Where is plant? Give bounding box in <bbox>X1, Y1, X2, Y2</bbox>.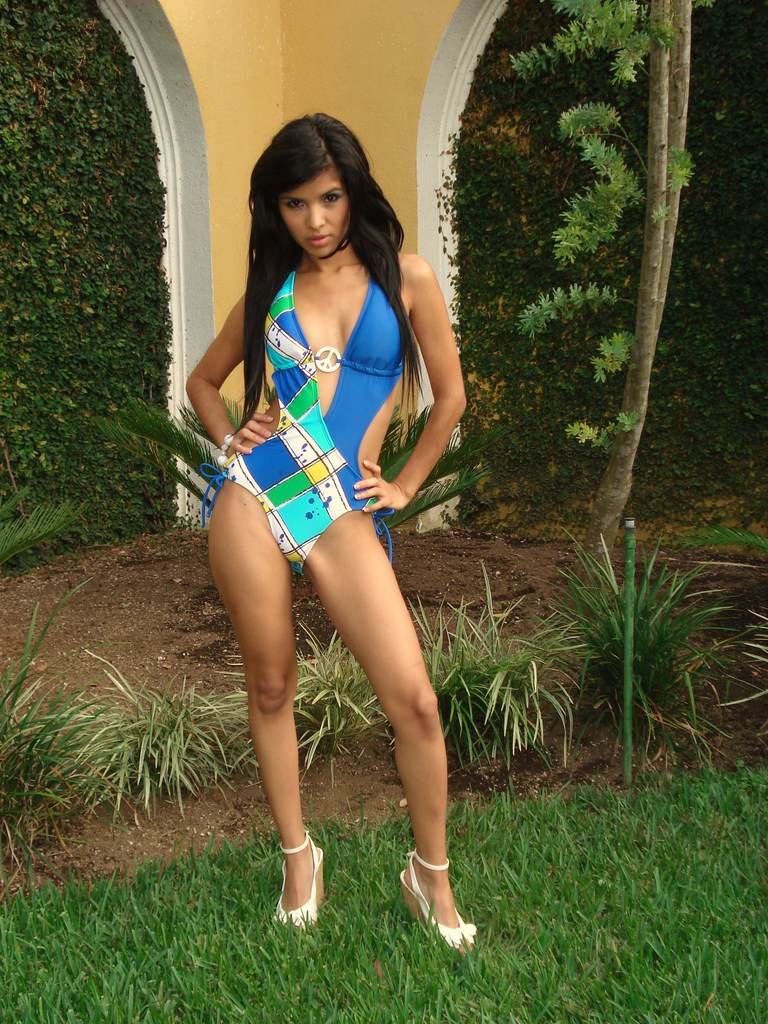
<bbox>200, 676, 278, 772</bbox>.
